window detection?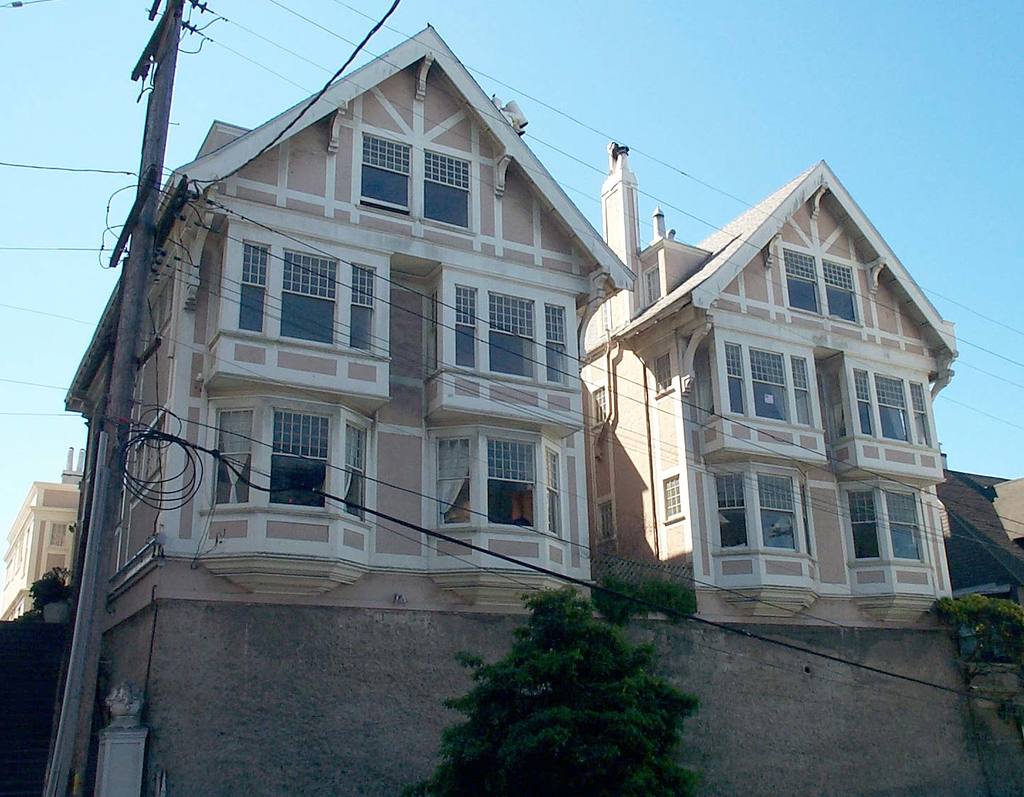
bbox=(425, 147, 472, 228)
